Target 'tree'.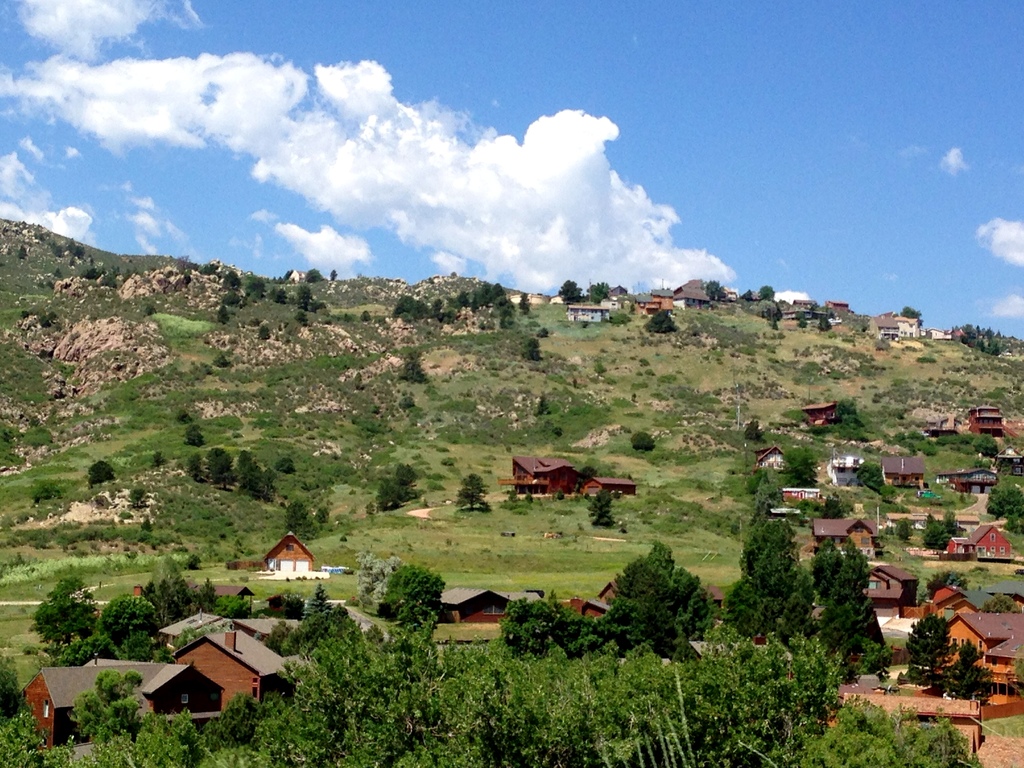
Target region: pyautogui.locateOnScreen(805, 535, 907, 671).
